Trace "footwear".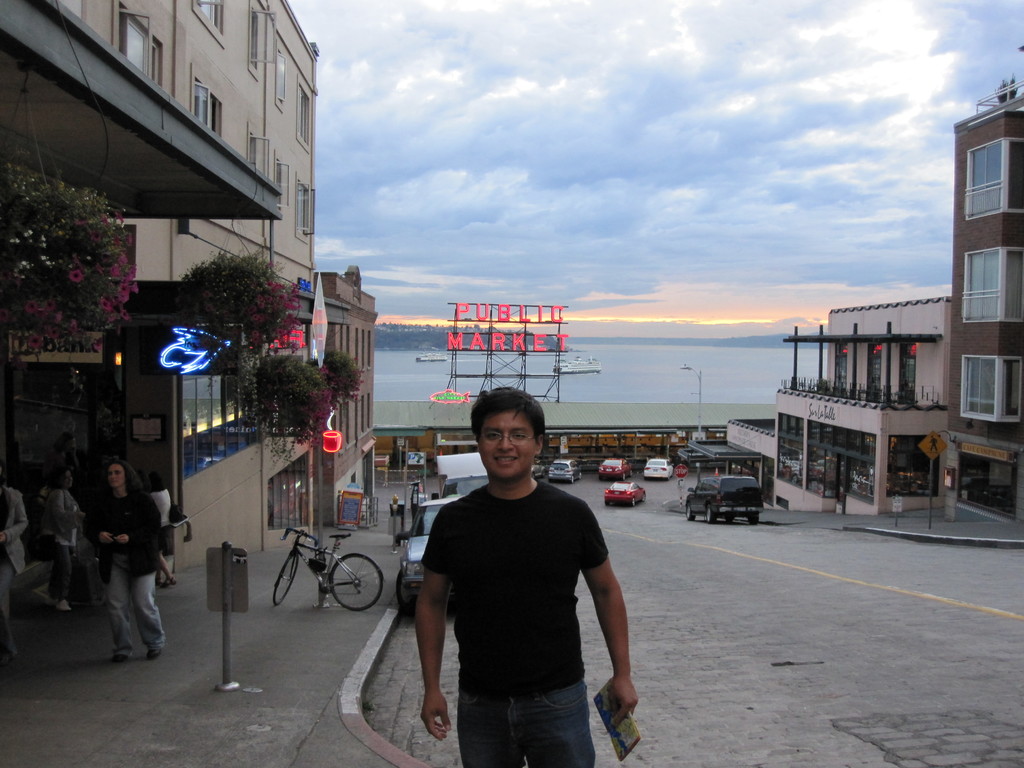
Traced to [left=103, top=648, right=137, bottom=668].
